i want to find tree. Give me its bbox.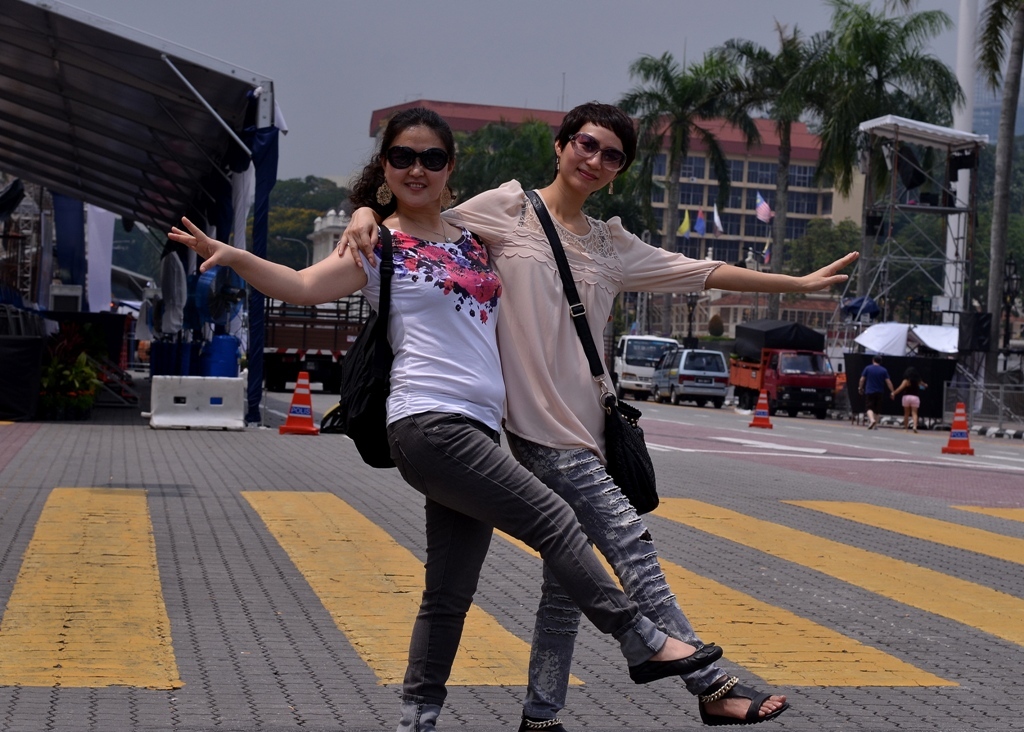
BBox(783, 199, 1005, 415).
